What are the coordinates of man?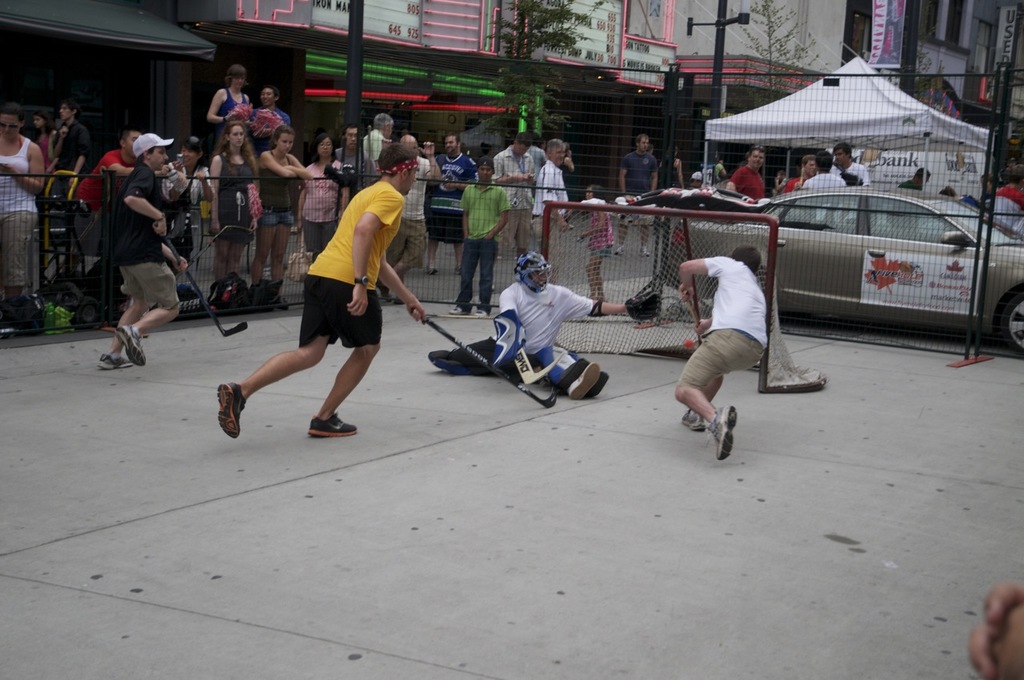
<bbox>836, 138, 868, 181</bbox>.
